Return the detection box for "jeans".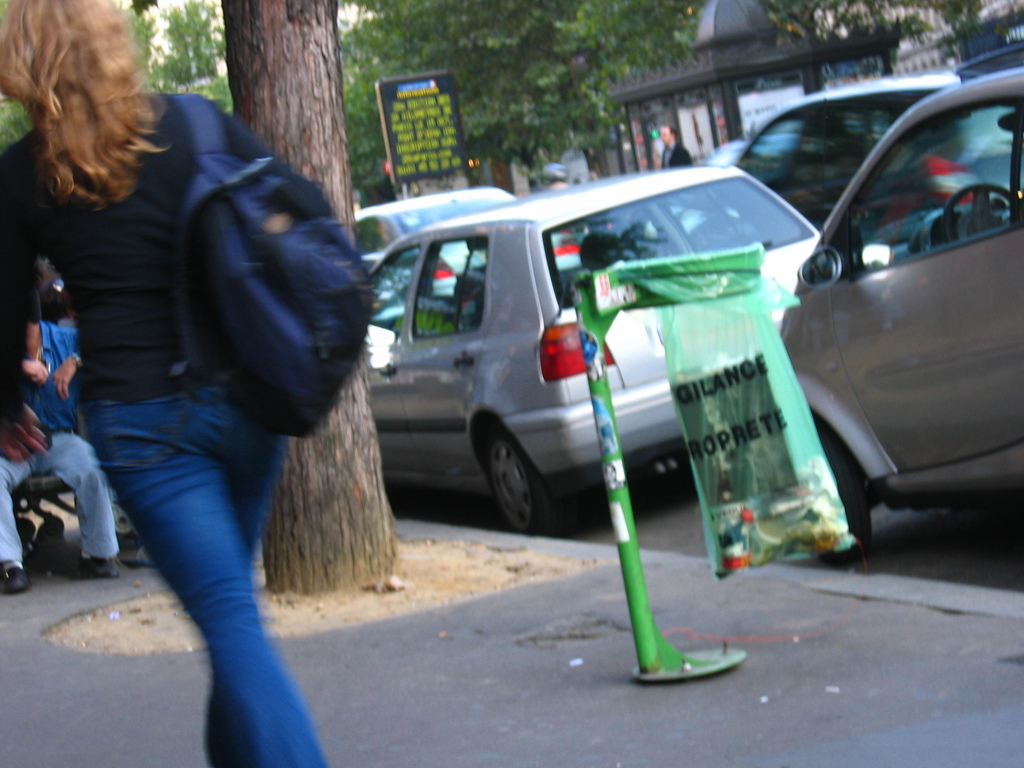
l=92, t=415, r=317, b=728.
